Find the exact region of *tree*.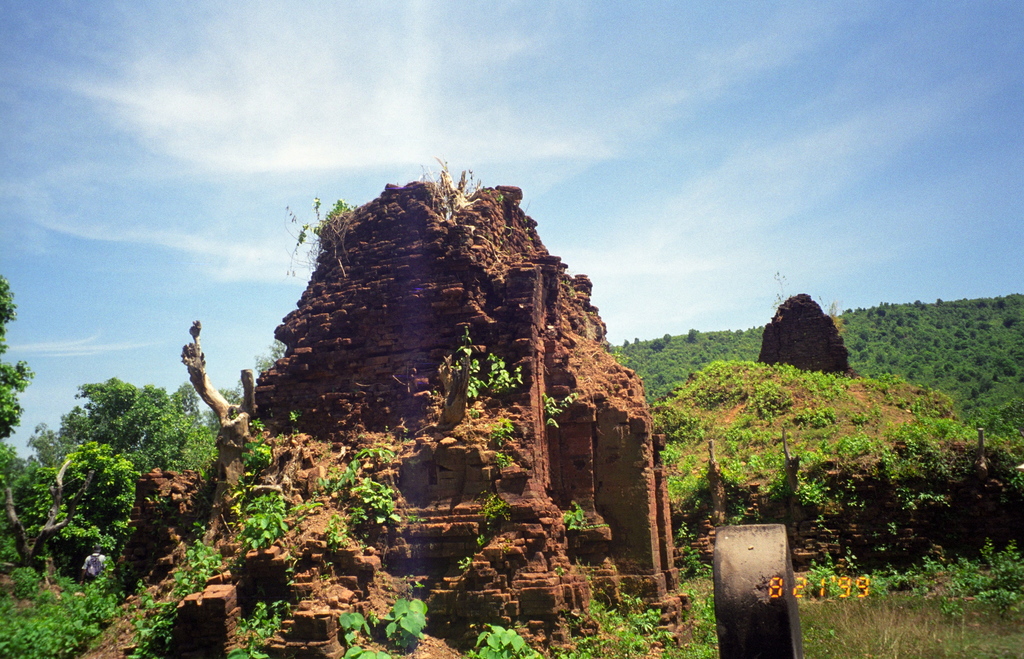
Exact region: 0, 432, 94, 583.
